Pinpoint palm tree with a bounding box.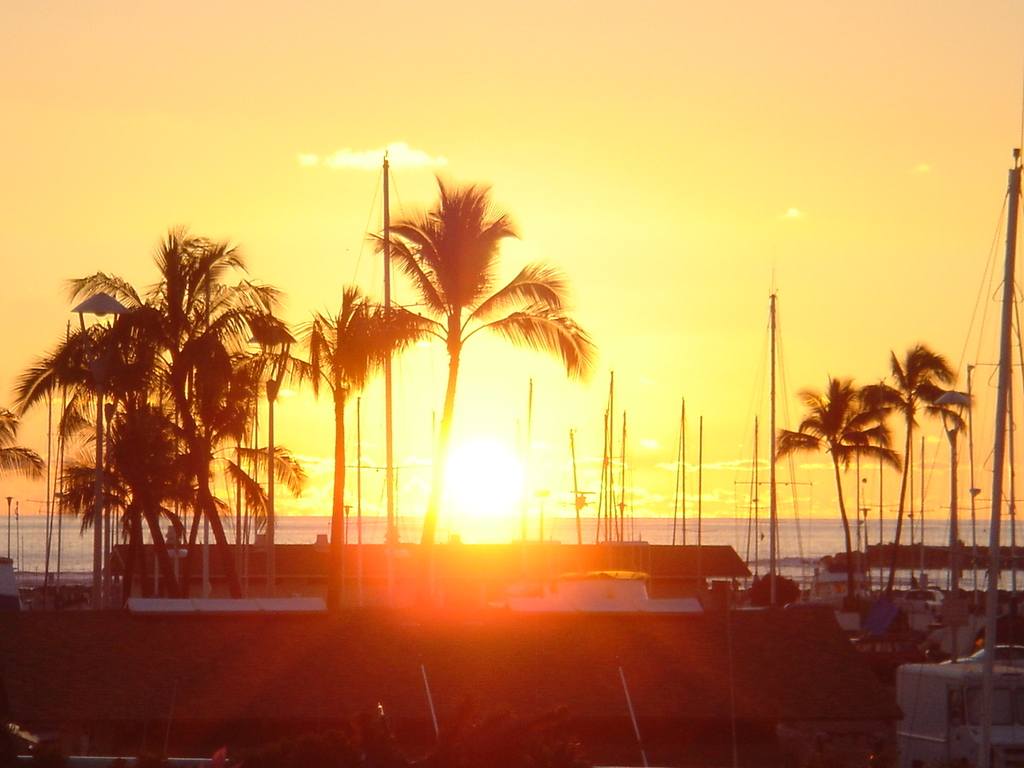
x1=82, y1=242, x2=245, y2=562.
